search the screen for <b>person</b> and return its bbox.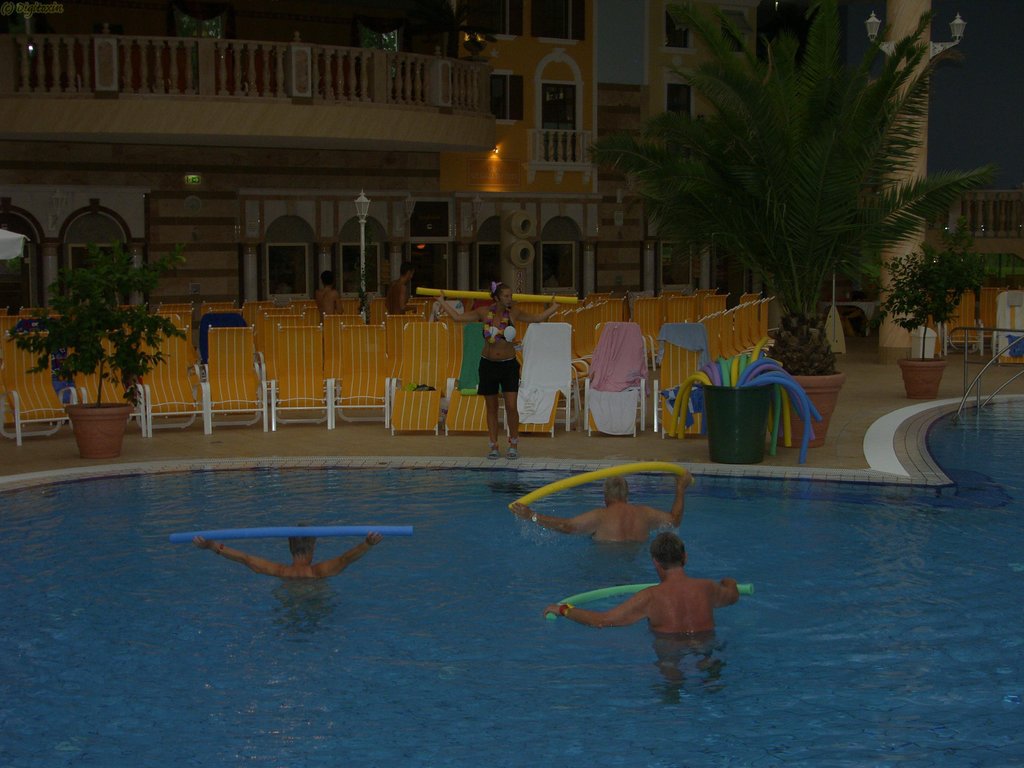
Found: crop(557, 554, 751, 673).
